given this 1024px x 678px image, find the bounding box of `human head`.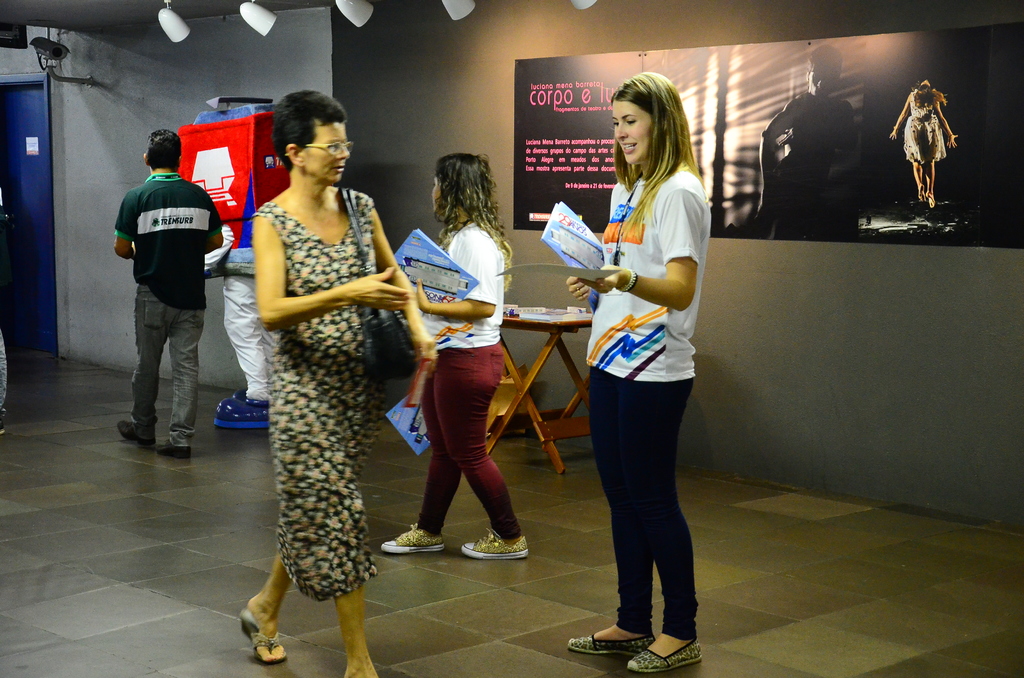
x1=264, y1=90, x2=344, y2=187.
